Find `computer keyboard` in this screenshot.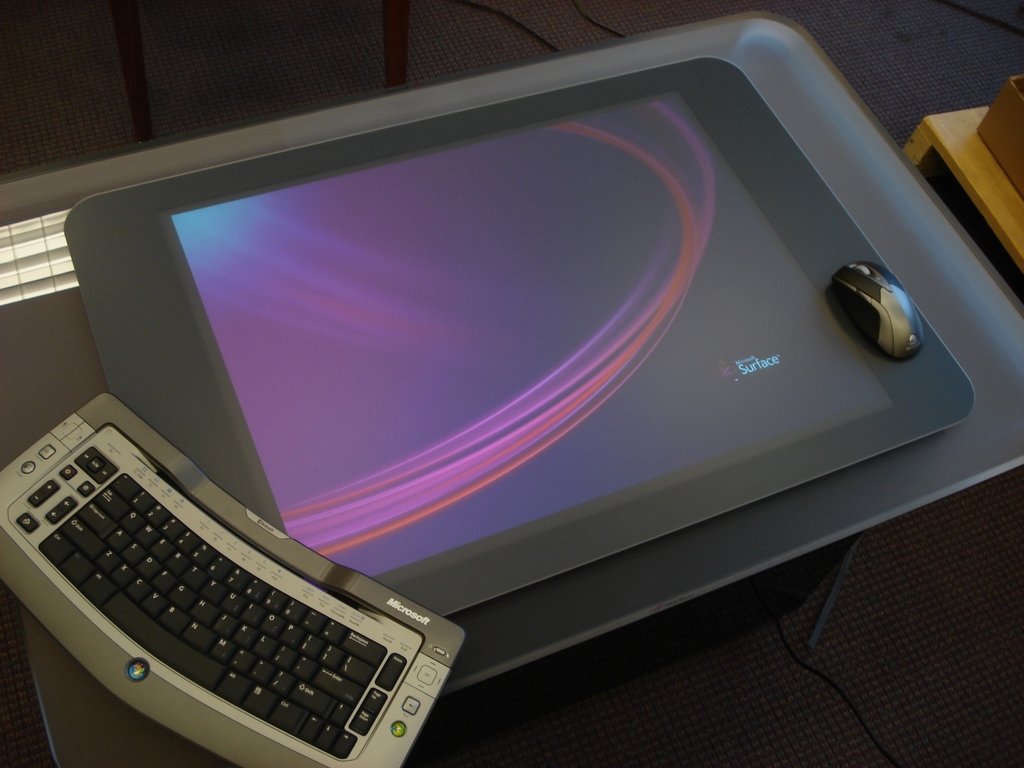
The bounding box for `computer keyboard` is {"x1": 0, "y1": 394, "x2": 469, "y2": 767}.
